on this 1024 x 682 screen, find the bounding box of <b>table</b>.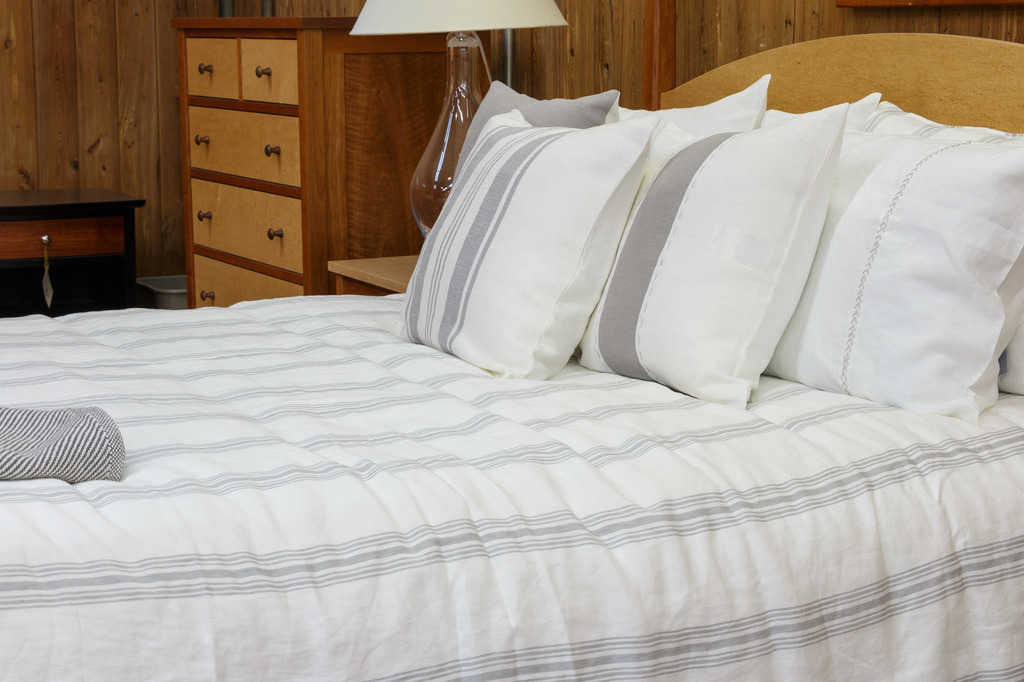
Bounding box: bbox(0, 184, 147, 308).
